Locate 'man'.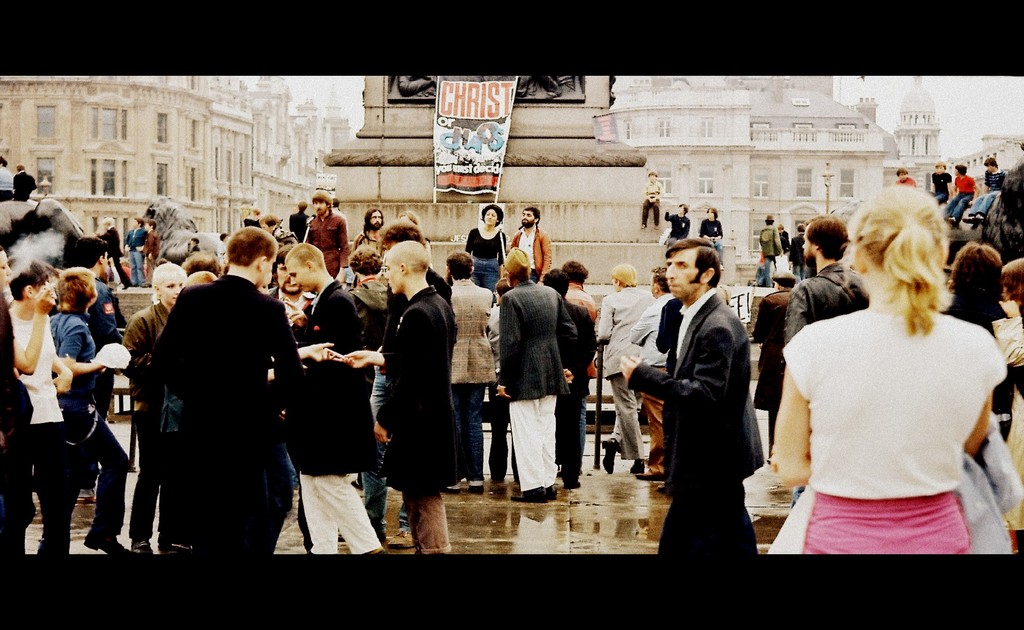
Bounding box: (102, 215, 133, 286).
